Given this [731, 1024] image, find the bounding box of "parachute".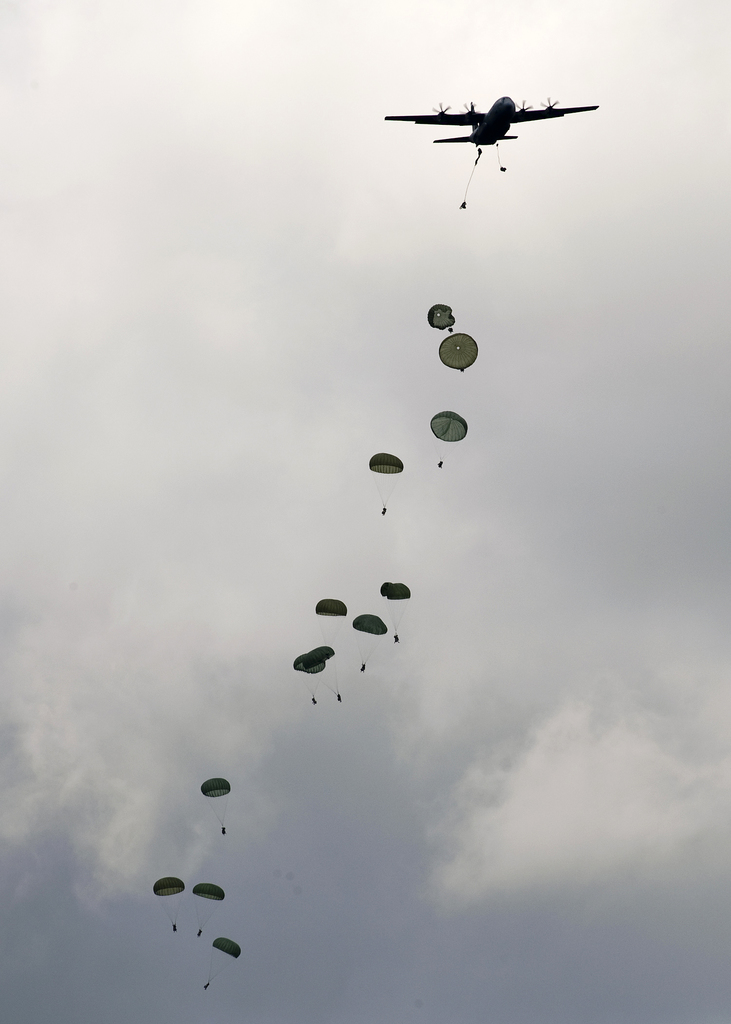
[x1=191, y1=880, x2=224, y2=940].
